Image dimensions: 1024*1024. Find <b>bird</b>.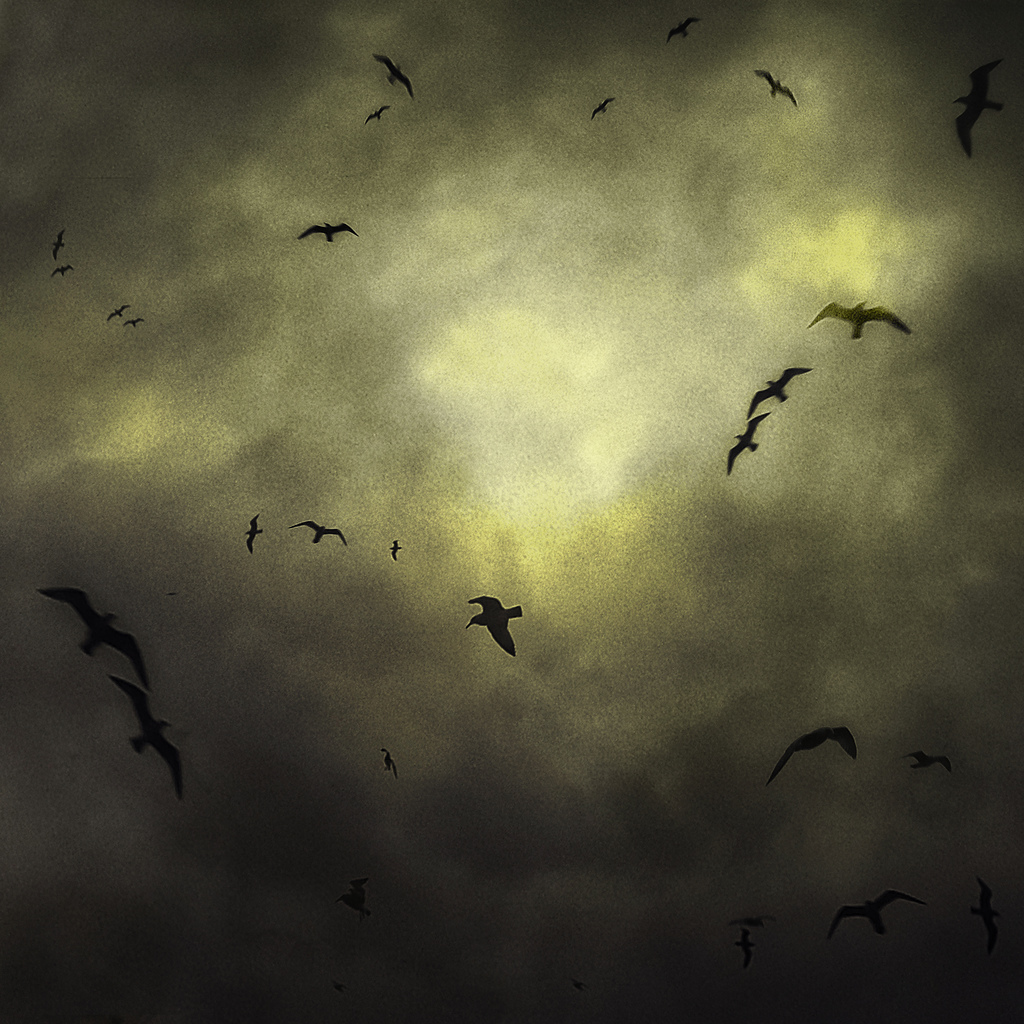
bbox(54, 231, 63, 254).
